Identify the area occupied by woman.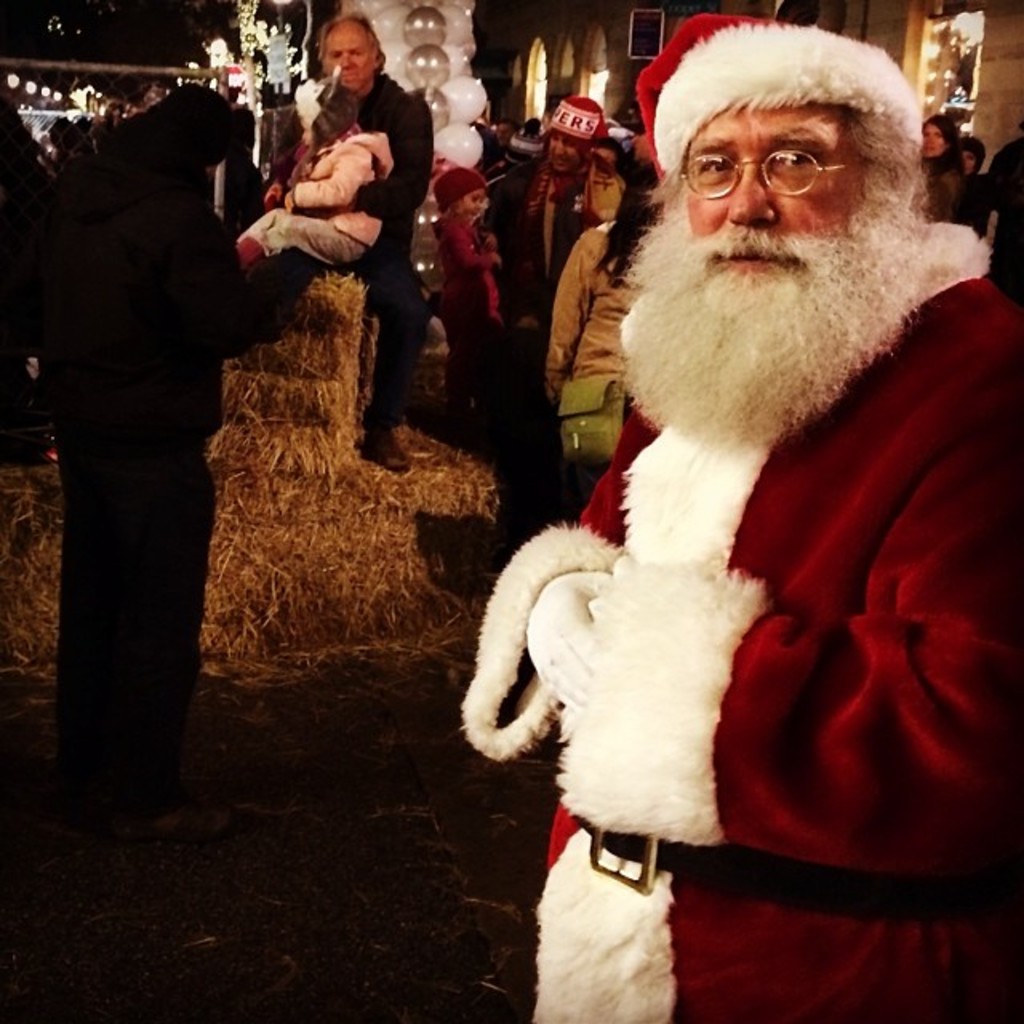
Area: left=16, top=54, right=282, bottom=850.
